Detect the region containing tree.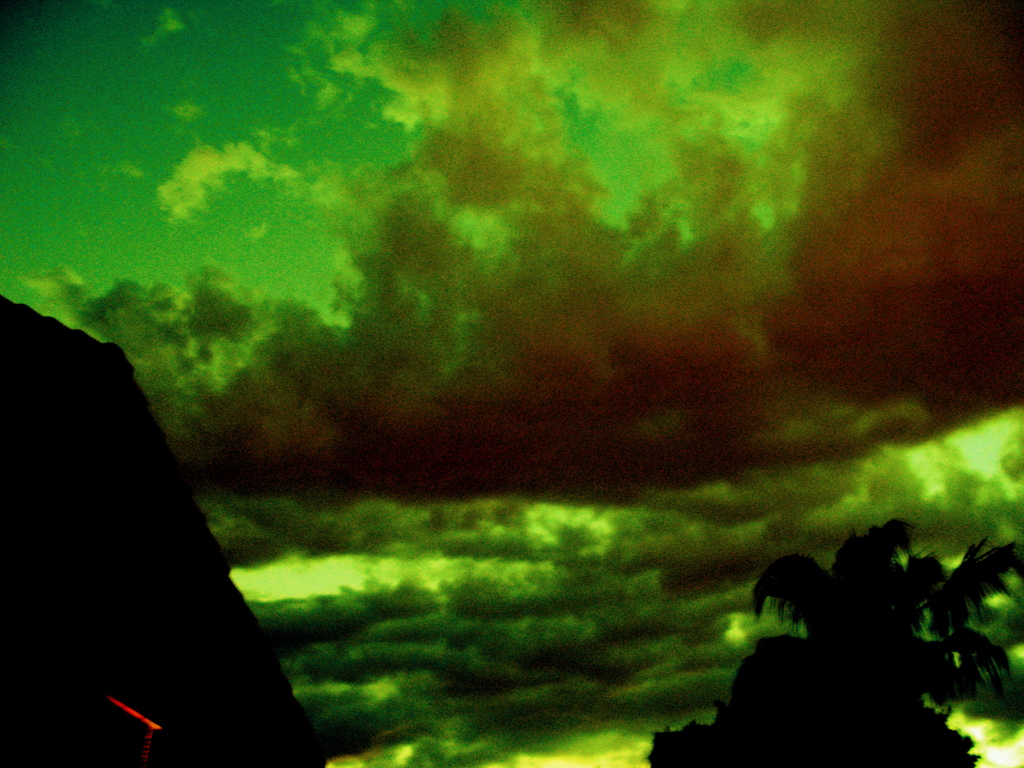
646/516/1023/767.
